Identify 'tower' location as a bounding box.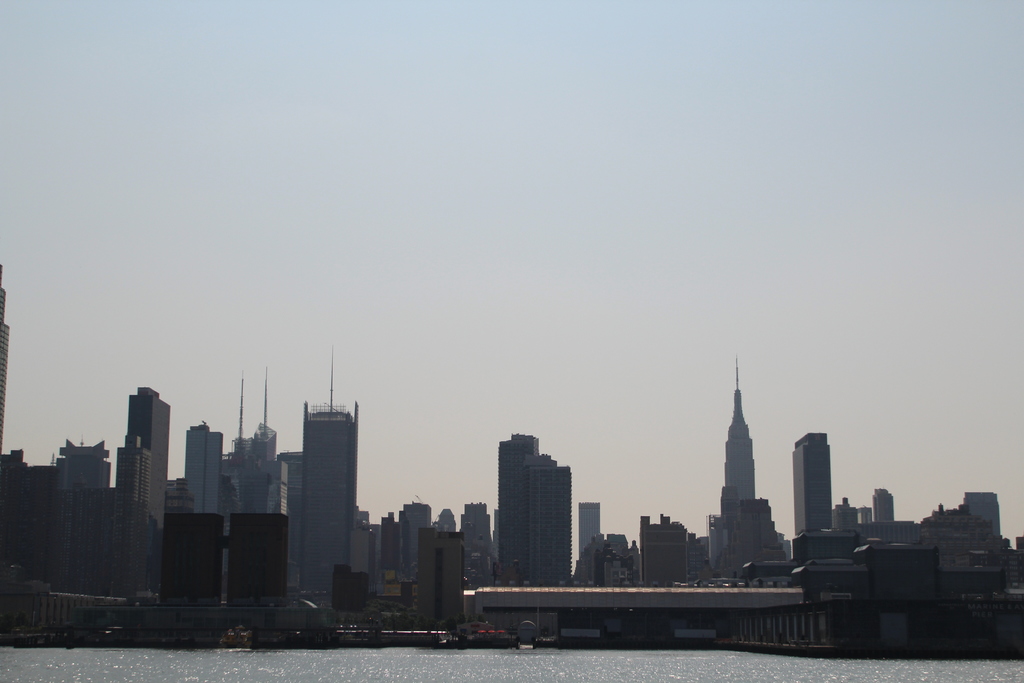
bbox=[576, 507, 604, 561].
